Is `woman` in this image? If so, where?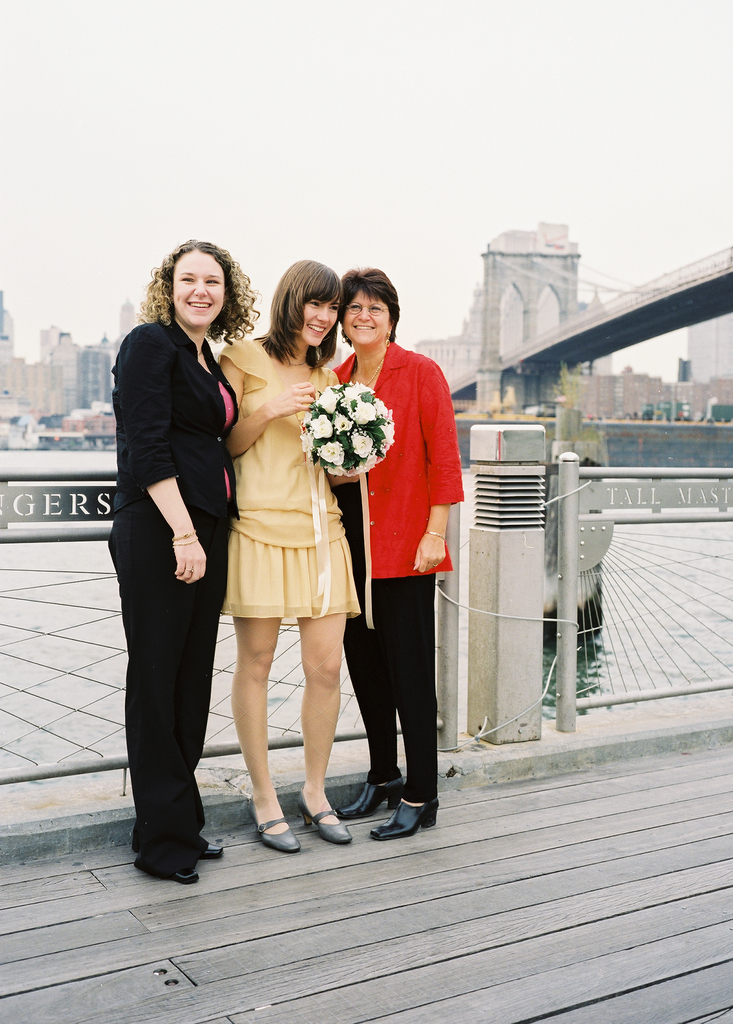
Yes, at crop(103, 240, 259, 883).
